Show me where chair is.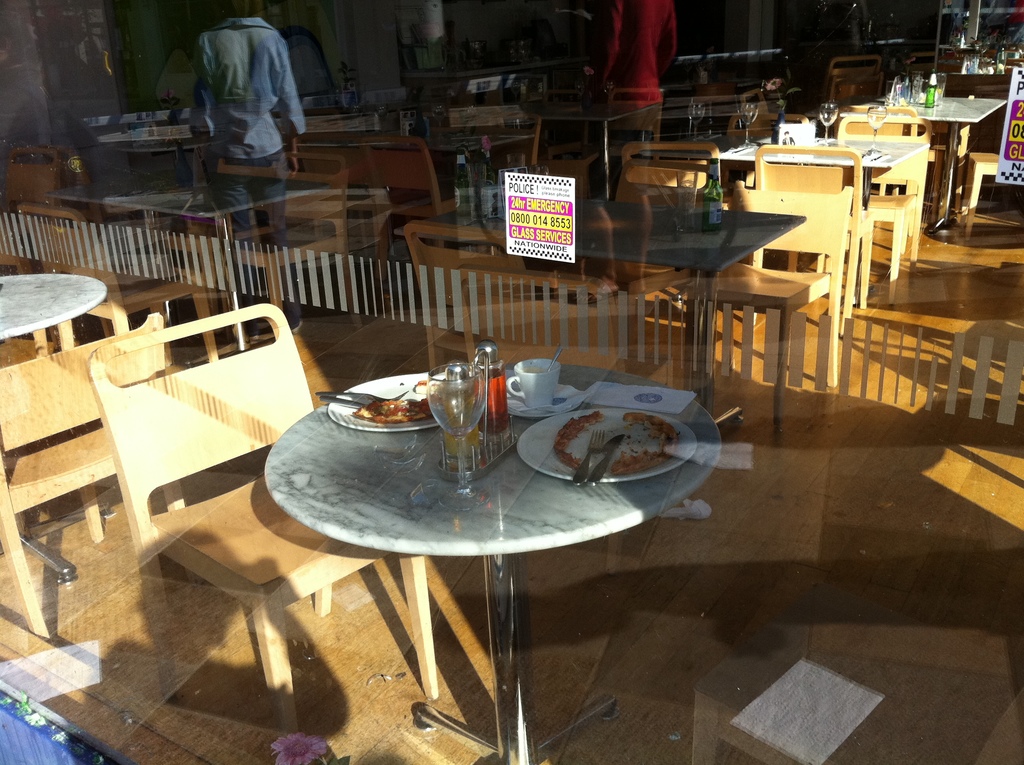
chair is at 495/115/539/192.
